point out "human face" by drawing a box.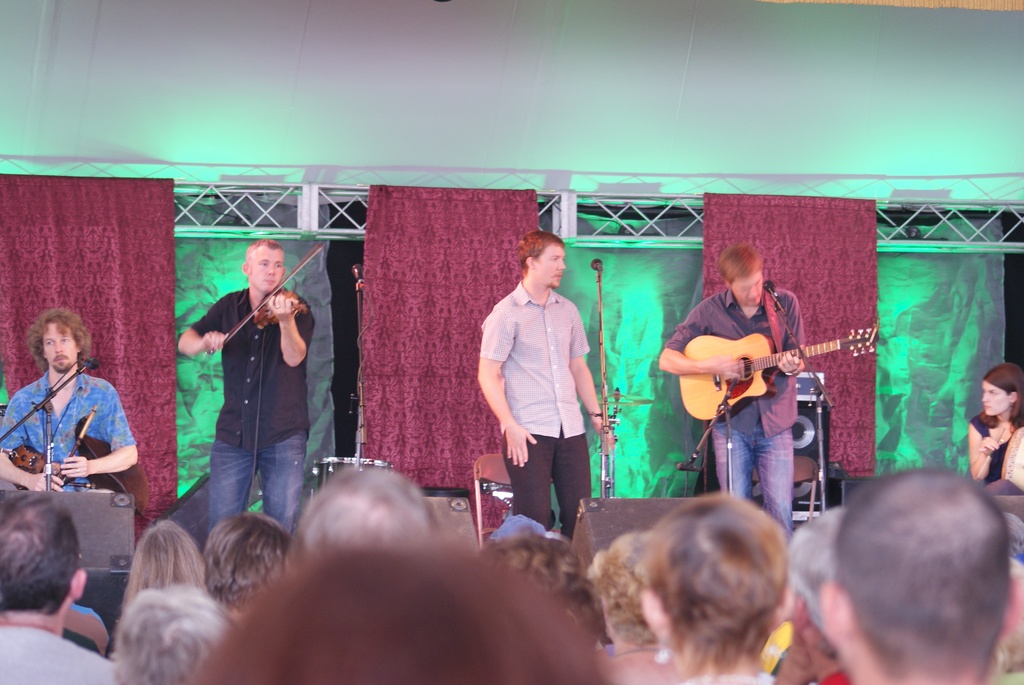
rect(725, 279, 770, 304).
